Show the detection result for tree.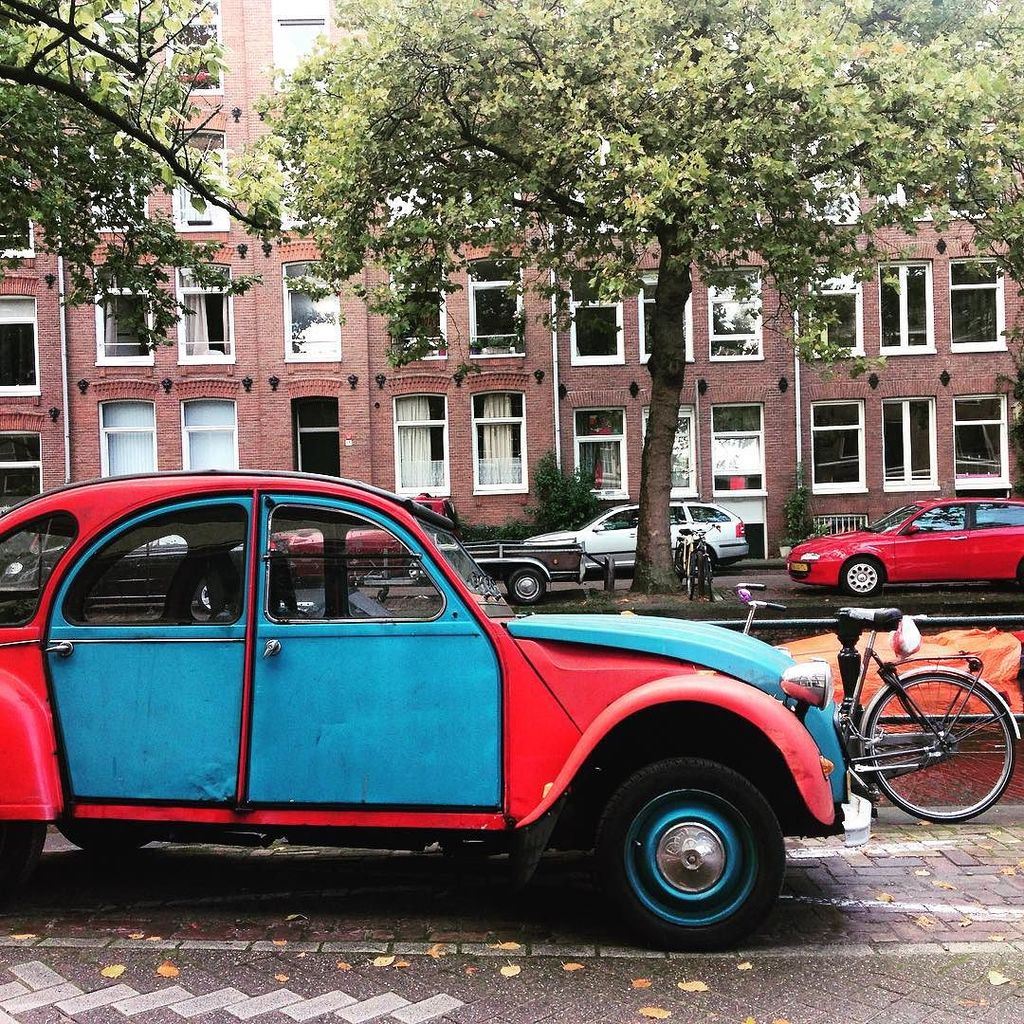
<box>247,0,1023,590</box>.
